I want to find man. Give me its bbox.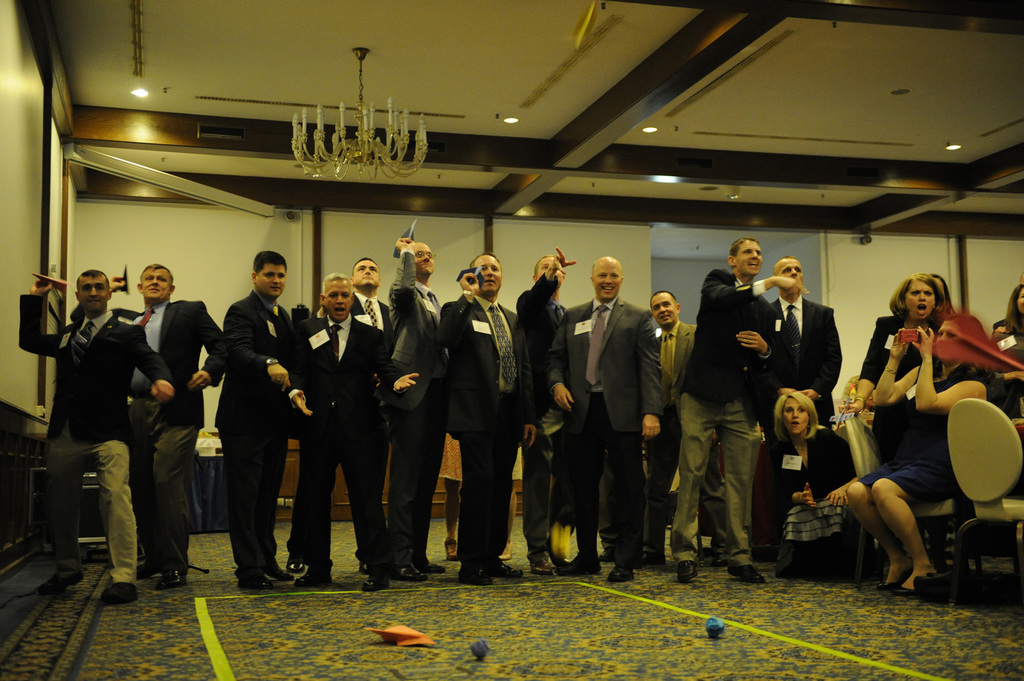
x1=330, y1=265, x2=400, y2=562.
